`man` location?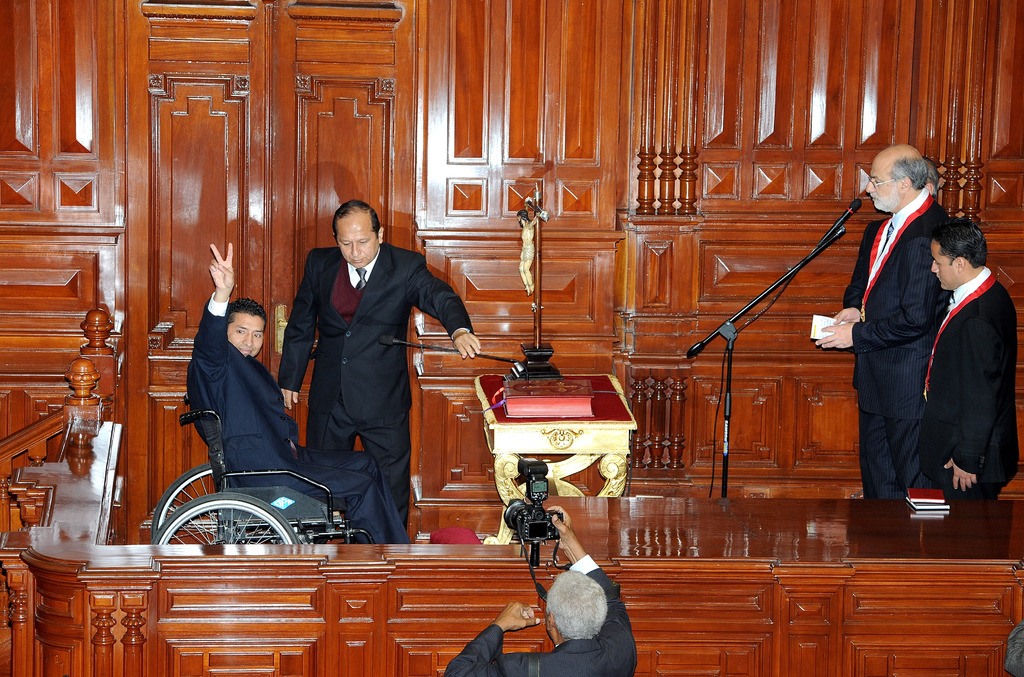
detection(909, 215, 1023, 494)
